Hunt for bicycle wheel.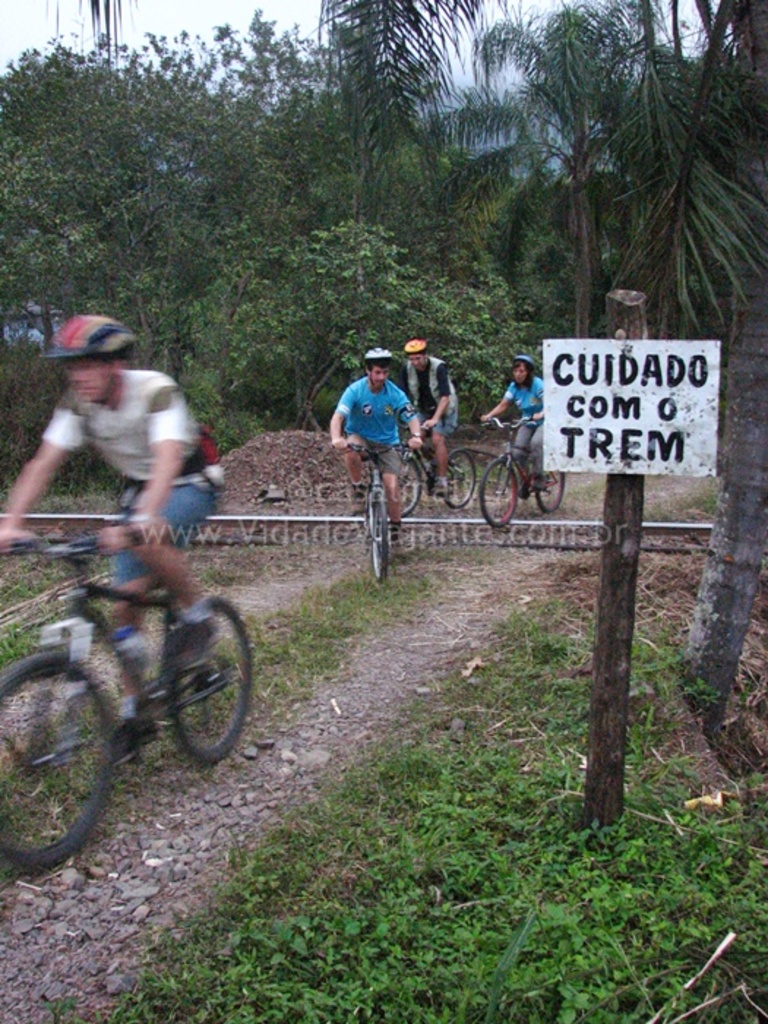
Hunted down at detection(0, 645, 121, 876).
